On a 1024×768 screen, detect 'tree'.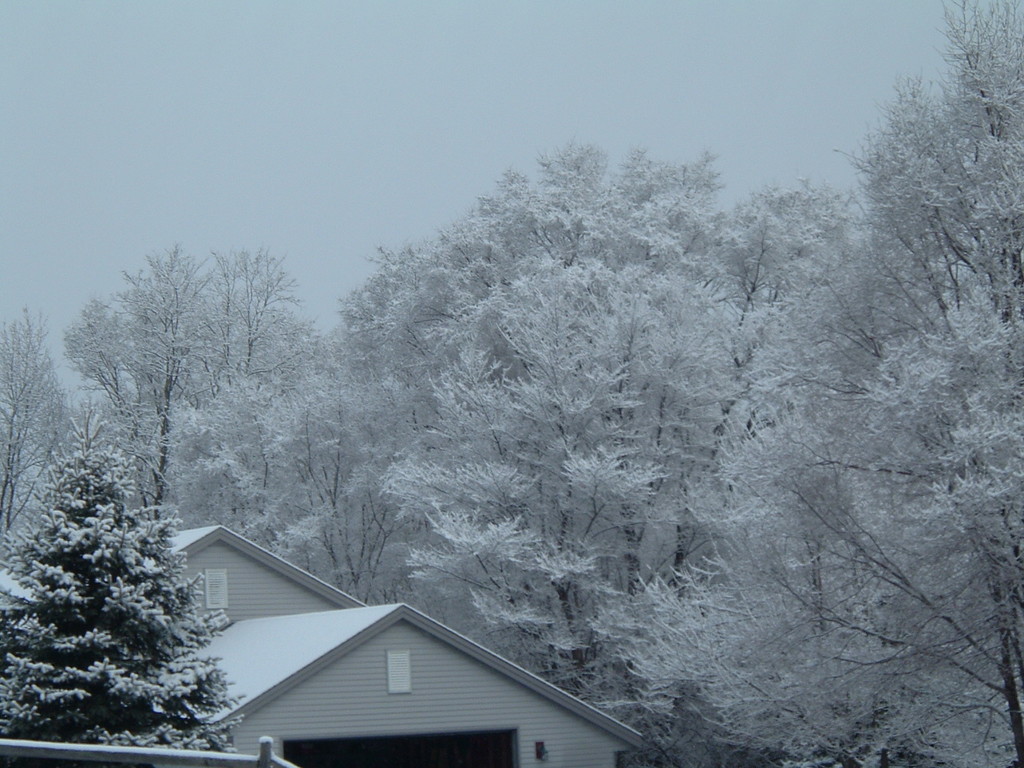
l=390, t=252, r=671, b=696.
